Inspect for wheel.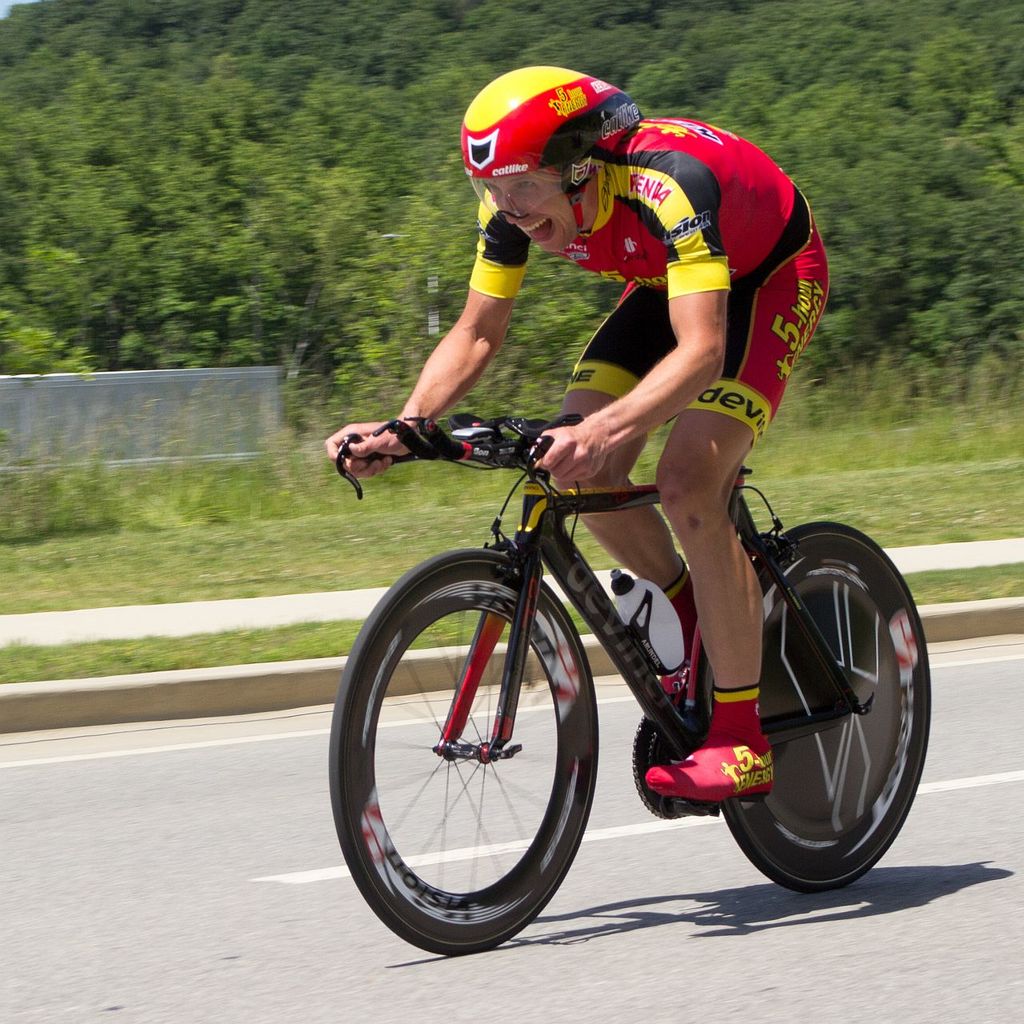
Inspection: Rect(327, 546, 600, 957).
